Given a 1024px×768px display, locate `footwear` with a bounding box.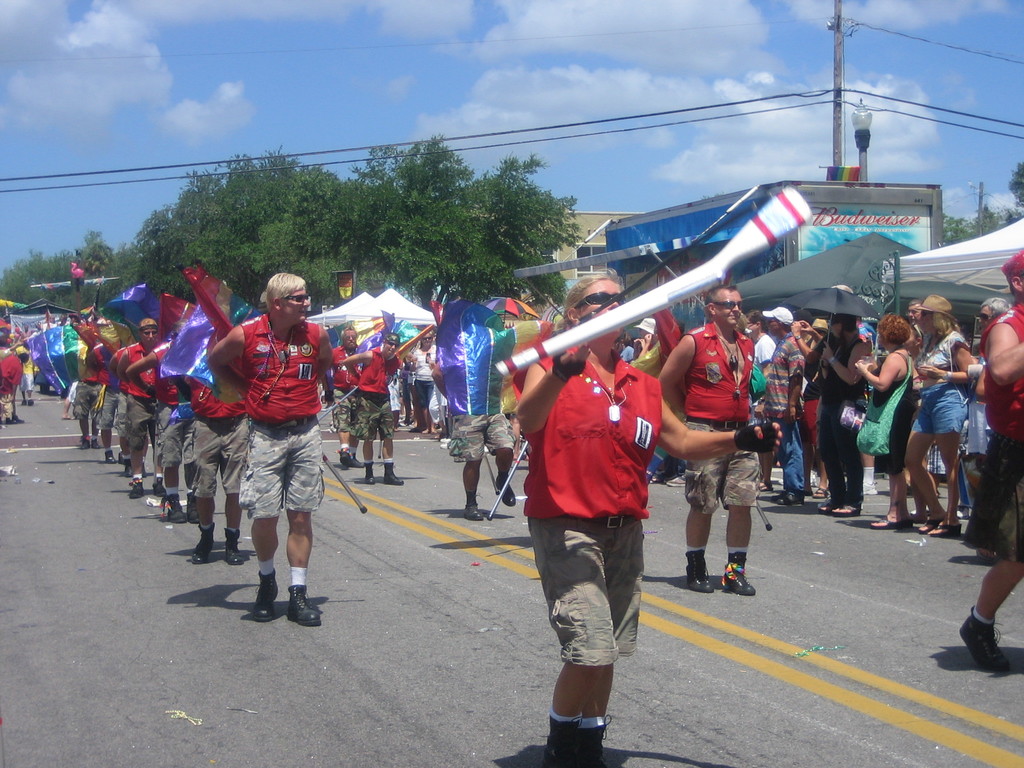
Located: box=[543, 715, 586, 767].
